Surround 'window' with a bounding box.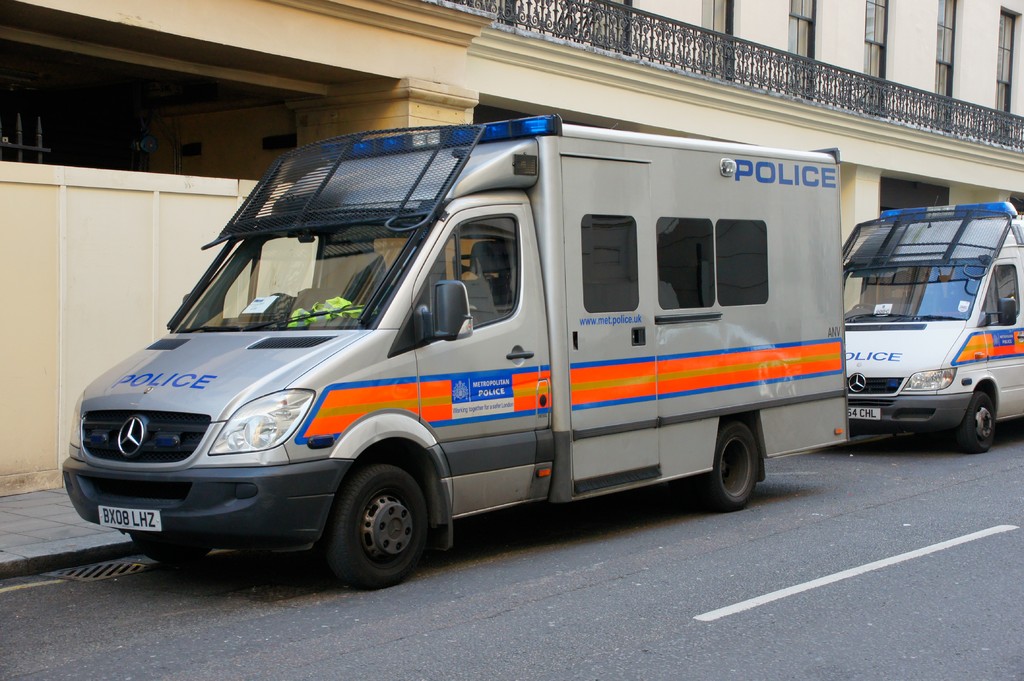
(993, 3, 1023, 147).
